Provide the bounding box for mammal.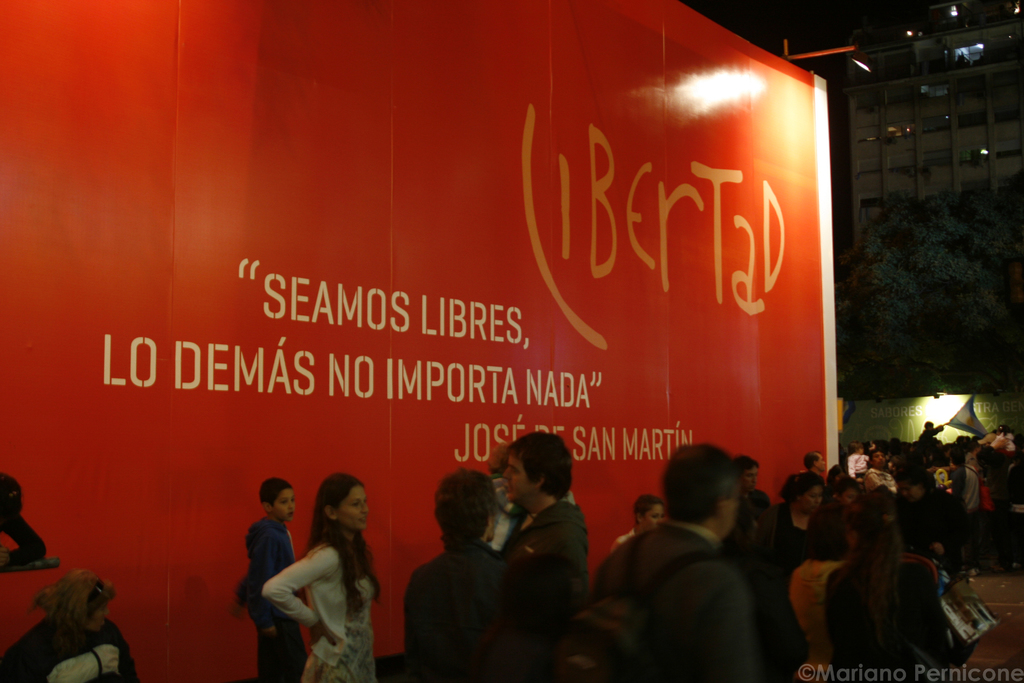
(x1=561, y1=429, x2=770, y2=682).
